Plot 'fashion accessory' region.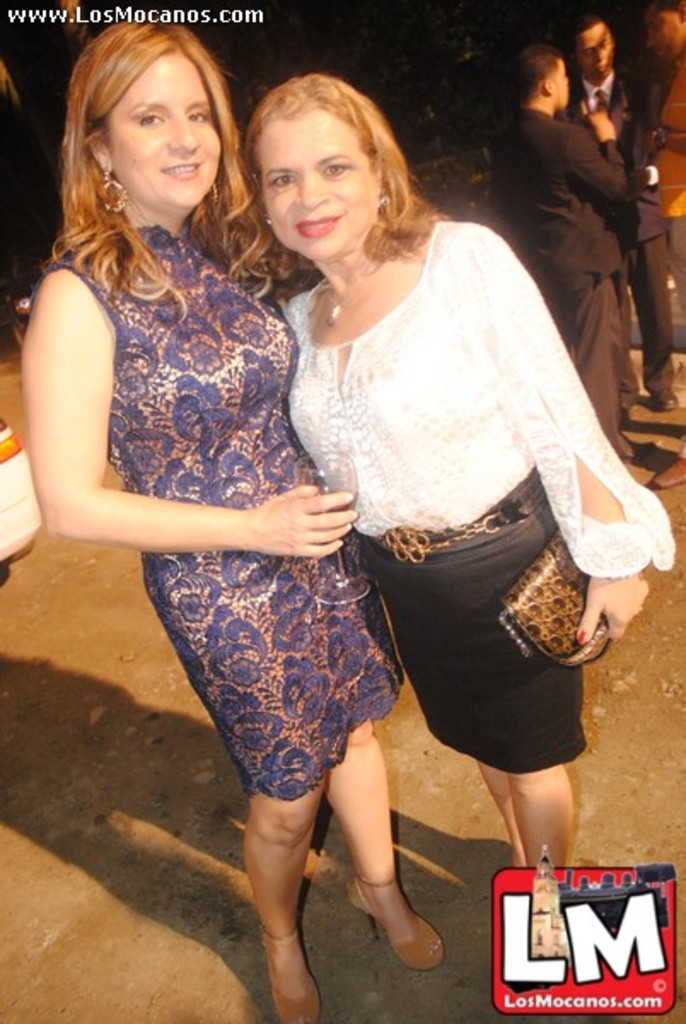
Plotted at [x1=386, y1=519, x2=500, y2=563].
